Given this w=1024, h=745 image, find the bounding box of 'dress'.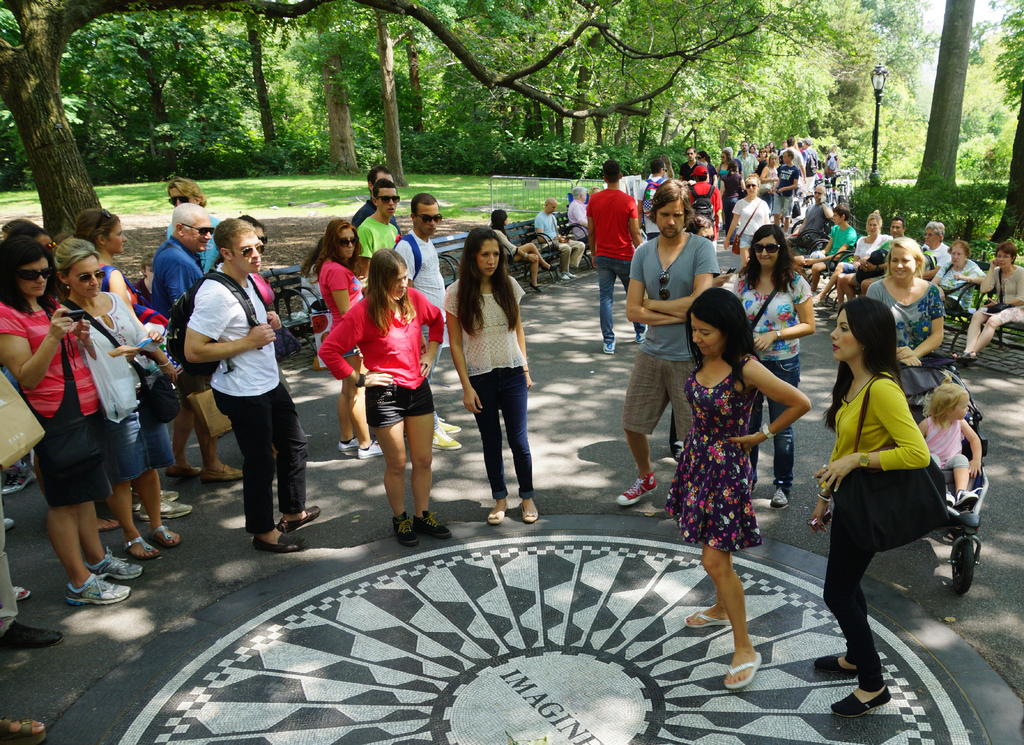
(863,275,983,438).
